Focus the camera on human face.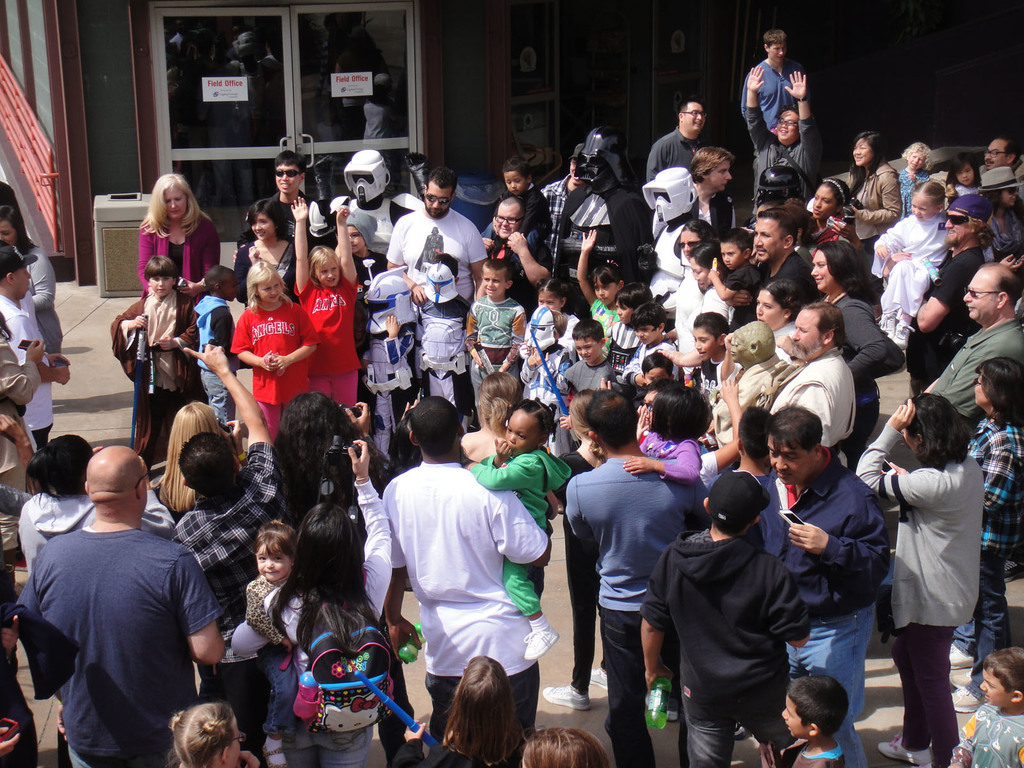
Focus region: bbox=[684, 100, 706, 131].
